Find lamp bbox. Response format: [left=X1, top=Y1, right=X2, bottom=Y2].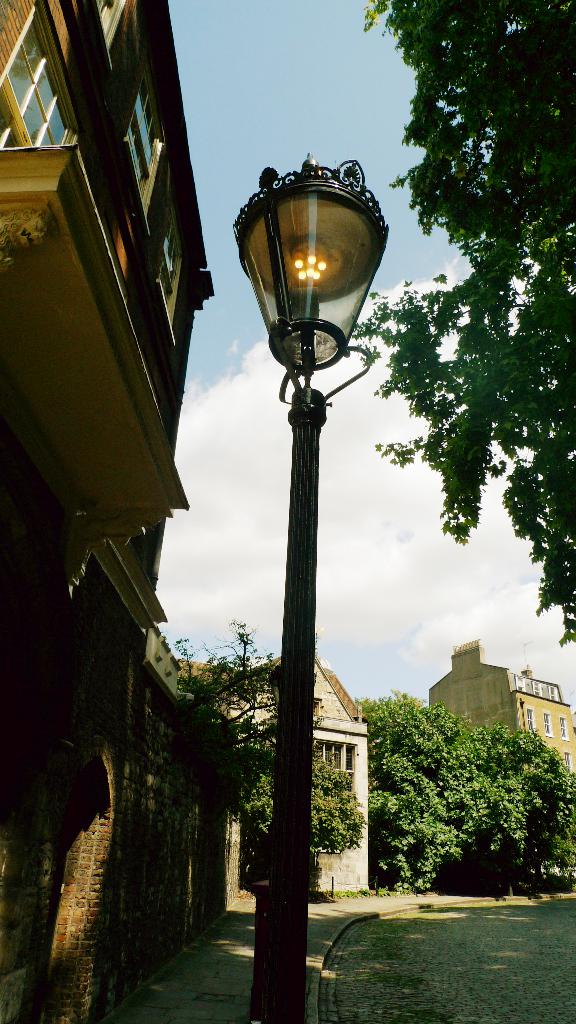
[left=264, top=662, right=316, bottom=711].
